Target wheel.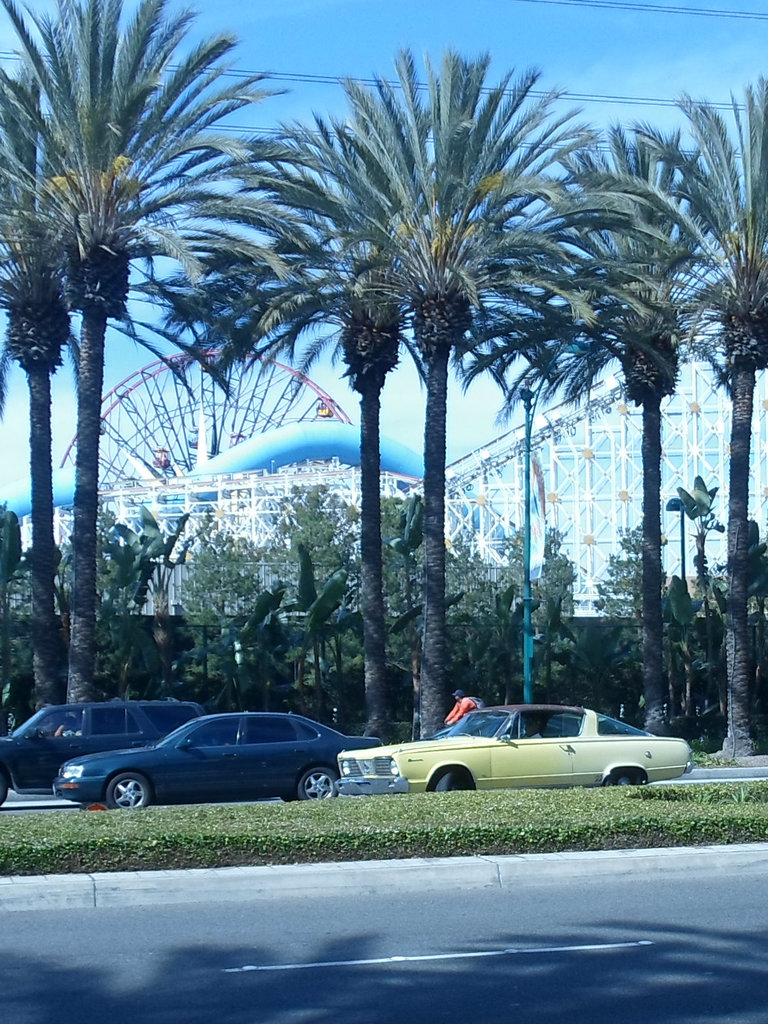
Target region: <region>607, 770, 651, 789</region>.
